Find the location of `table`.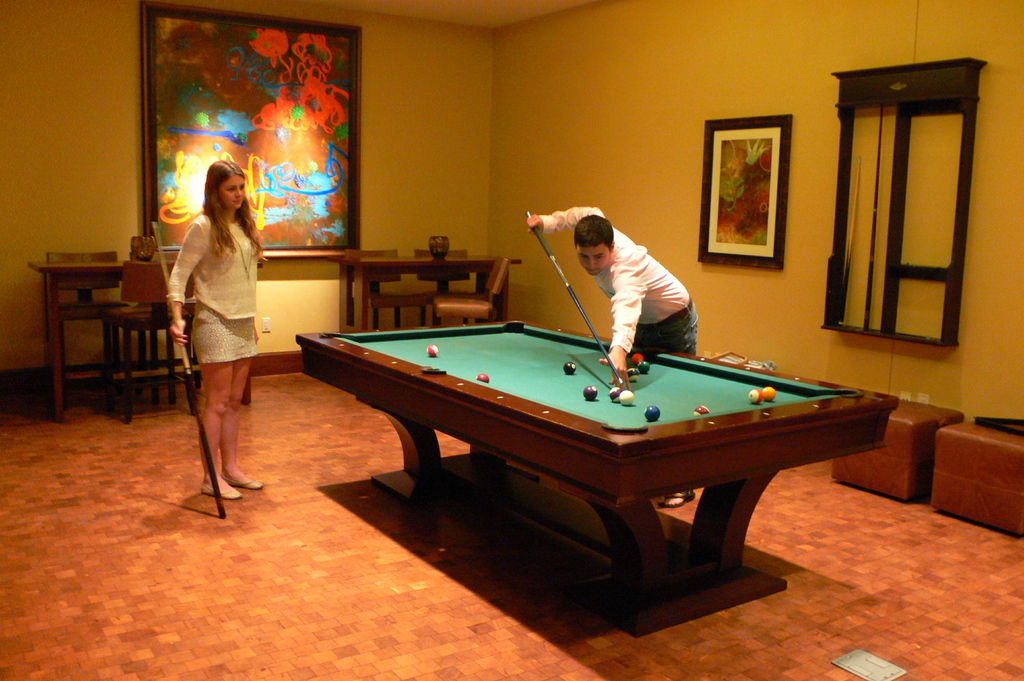
Location: {"left": 332, "top": 258, "right": 519, "bottom": 330}.
